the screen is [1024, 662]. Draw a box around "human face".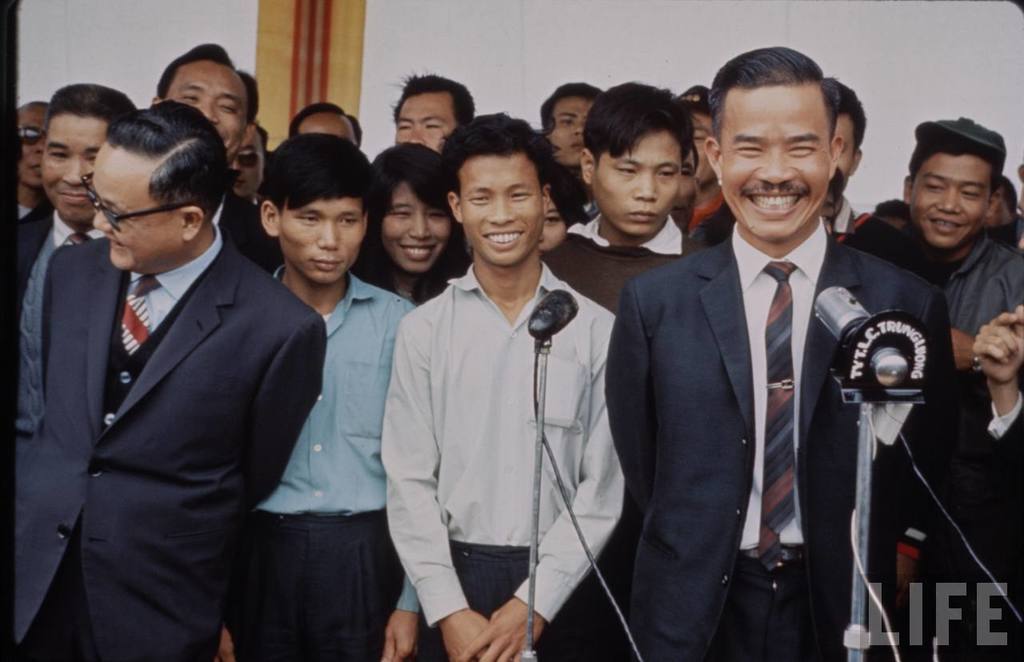
select_region(725, 82, 834, 243).
